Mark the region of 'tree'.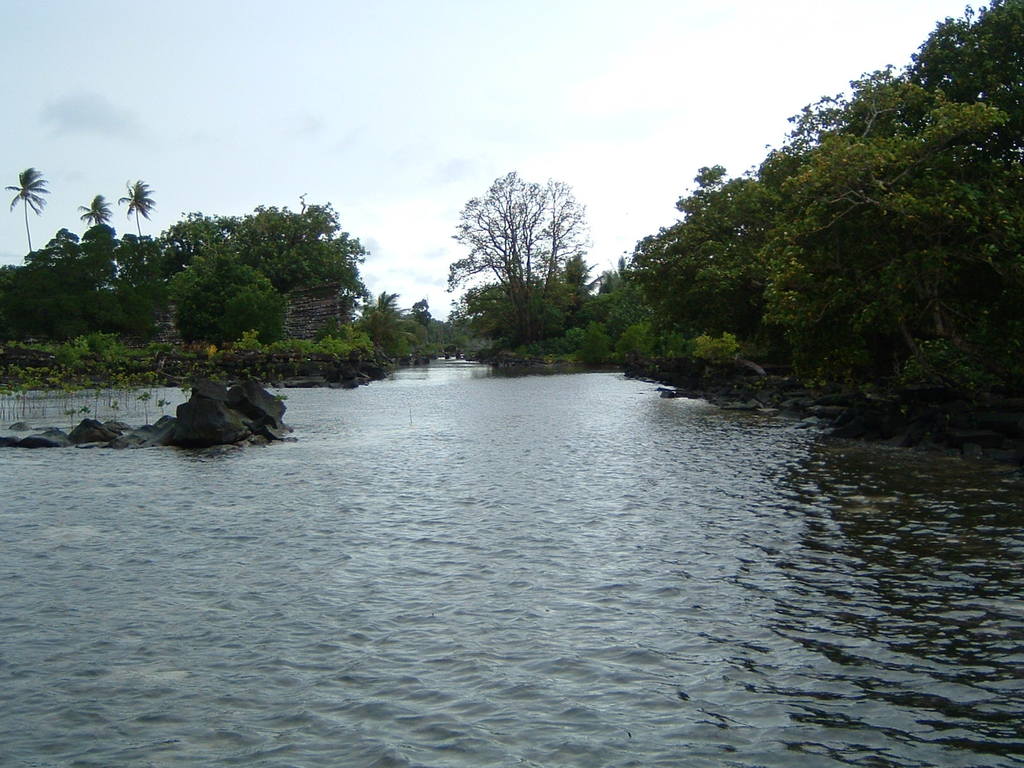
Region: bbox=[175, 243, 284, 348].
